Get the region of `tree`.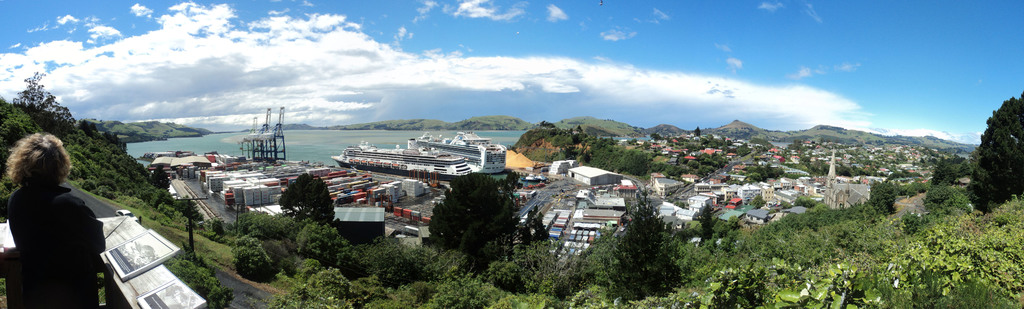
(415,174,518,287).
